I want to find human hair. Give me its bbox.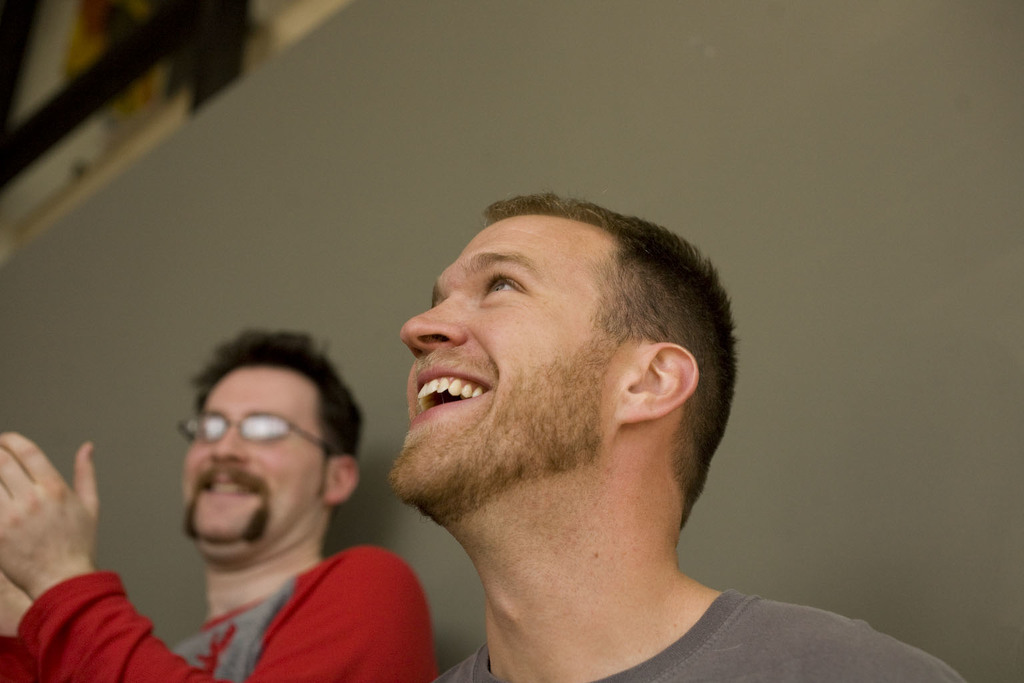
[172, 316, 361, 544].
